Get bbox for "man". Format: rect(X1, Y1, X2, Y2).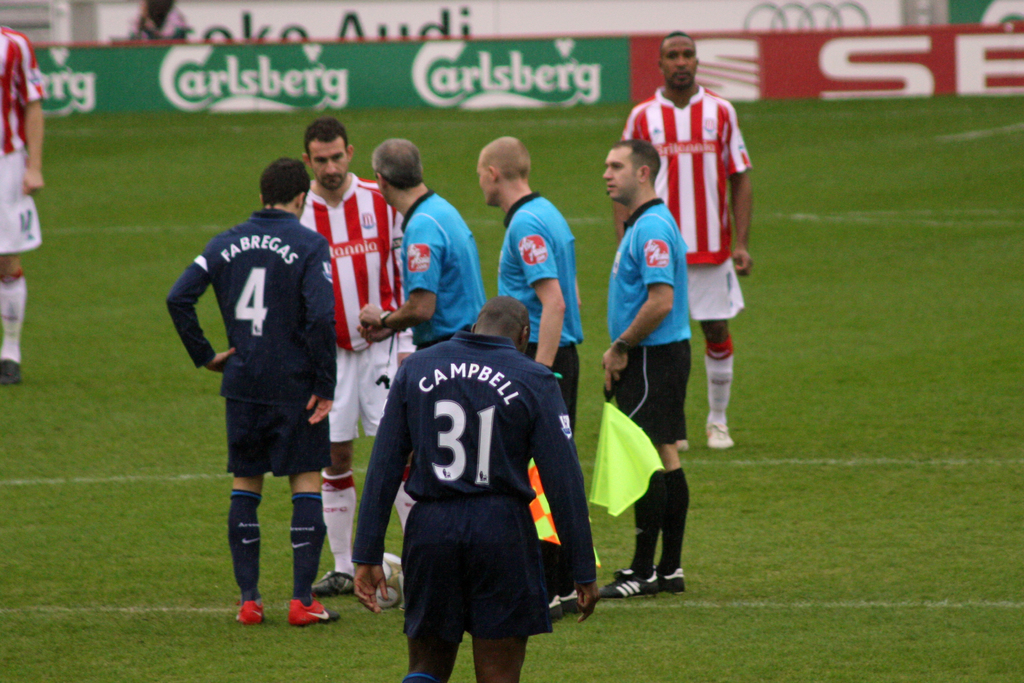
rect(164, 156, 335, 626).
